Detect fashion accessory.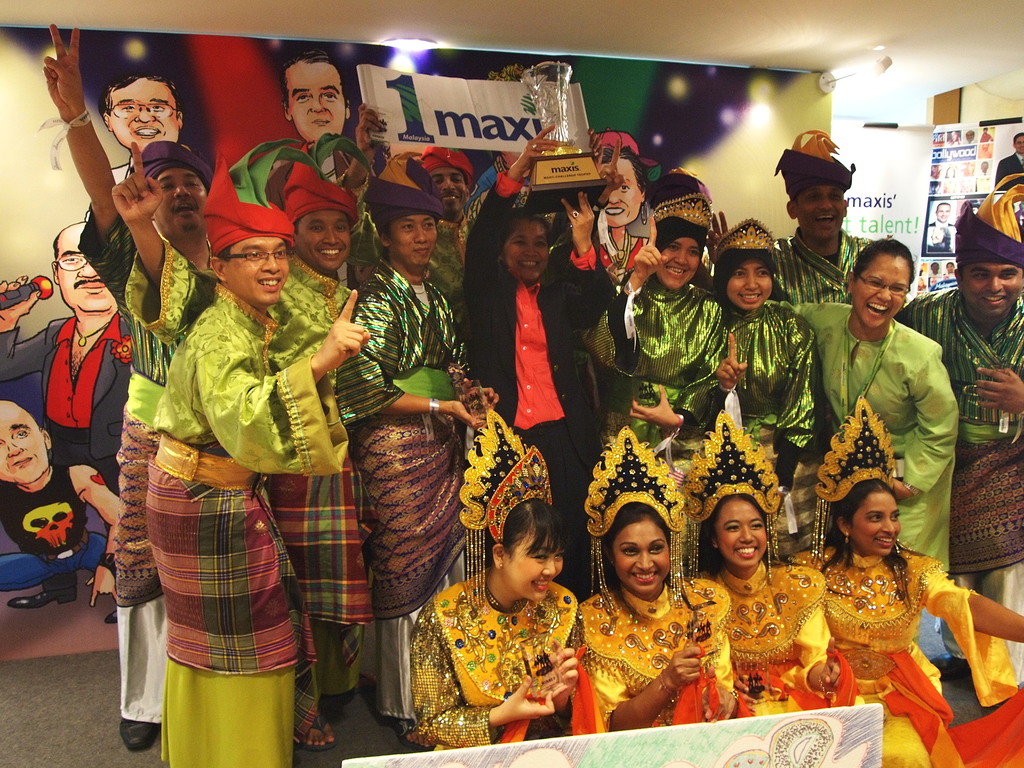
Detected at box=[531, 143, 538, 151].
